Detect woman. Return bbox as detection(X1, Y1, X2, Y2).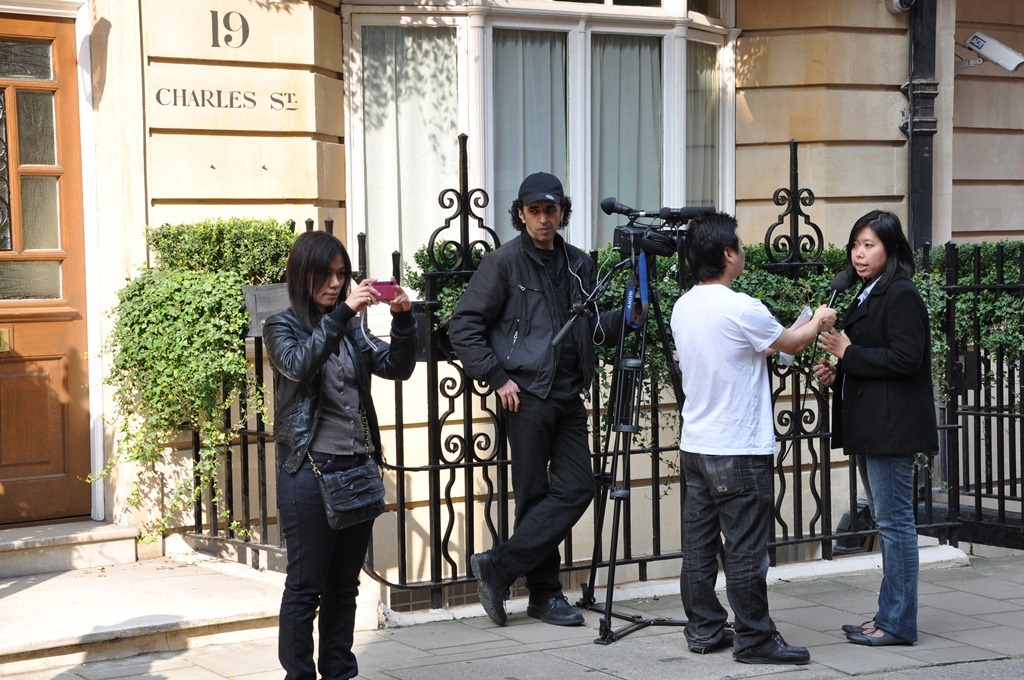
detection(823, 199, 951, 648).
